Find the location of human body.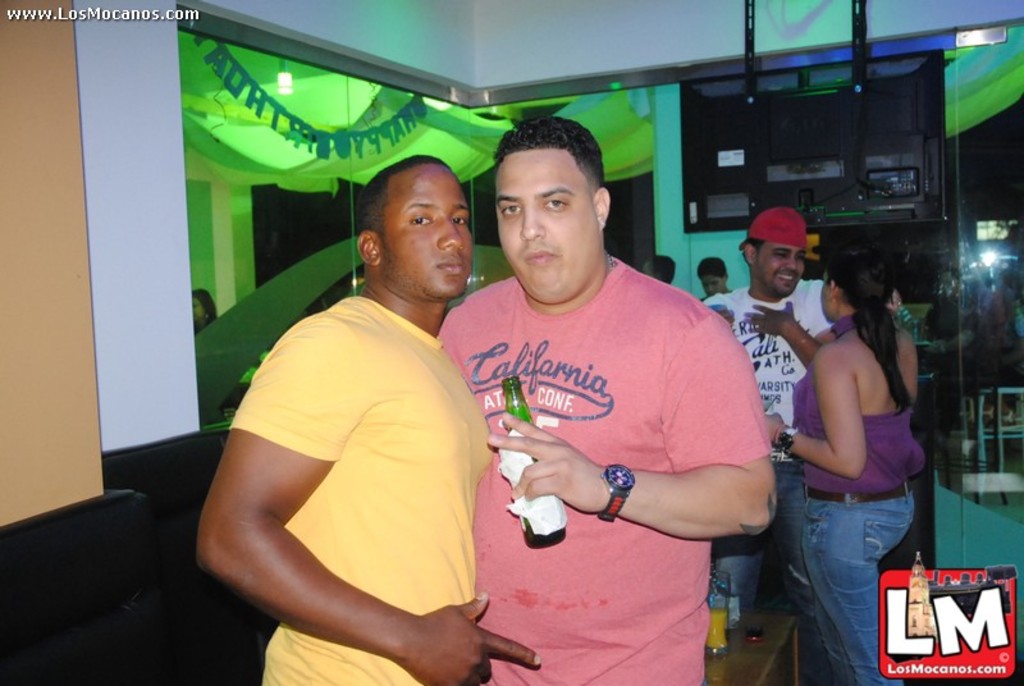
Location: {"left": 709, "top": 198, "right": 836, "bottom": 669}.
